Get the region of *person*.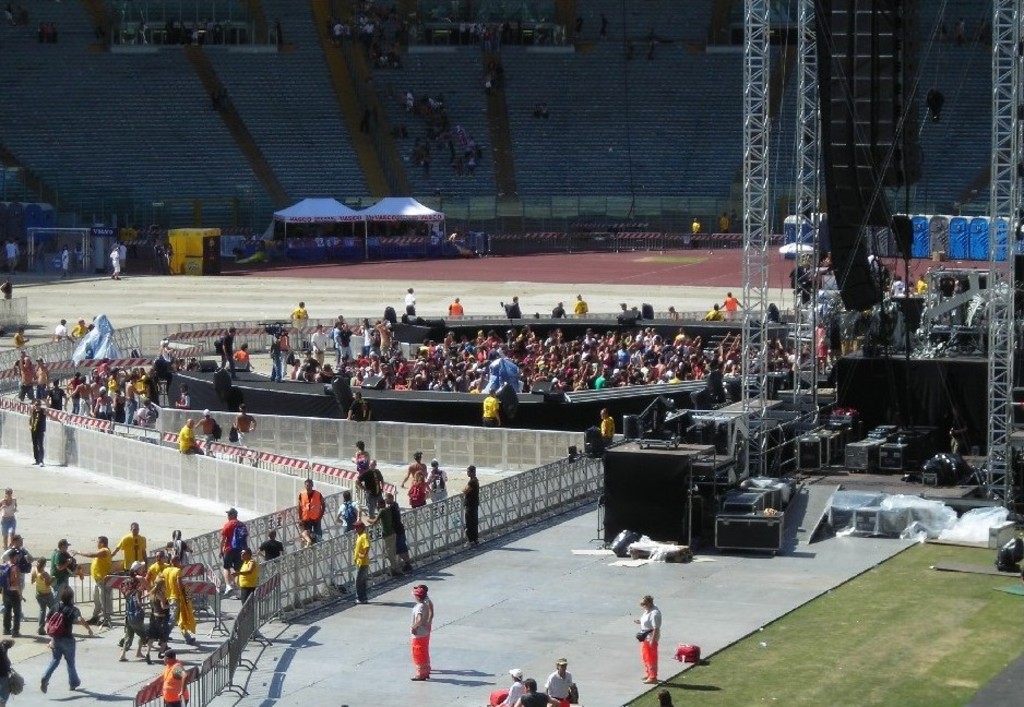
(left=501, top=391, right=525, bottom=428).
